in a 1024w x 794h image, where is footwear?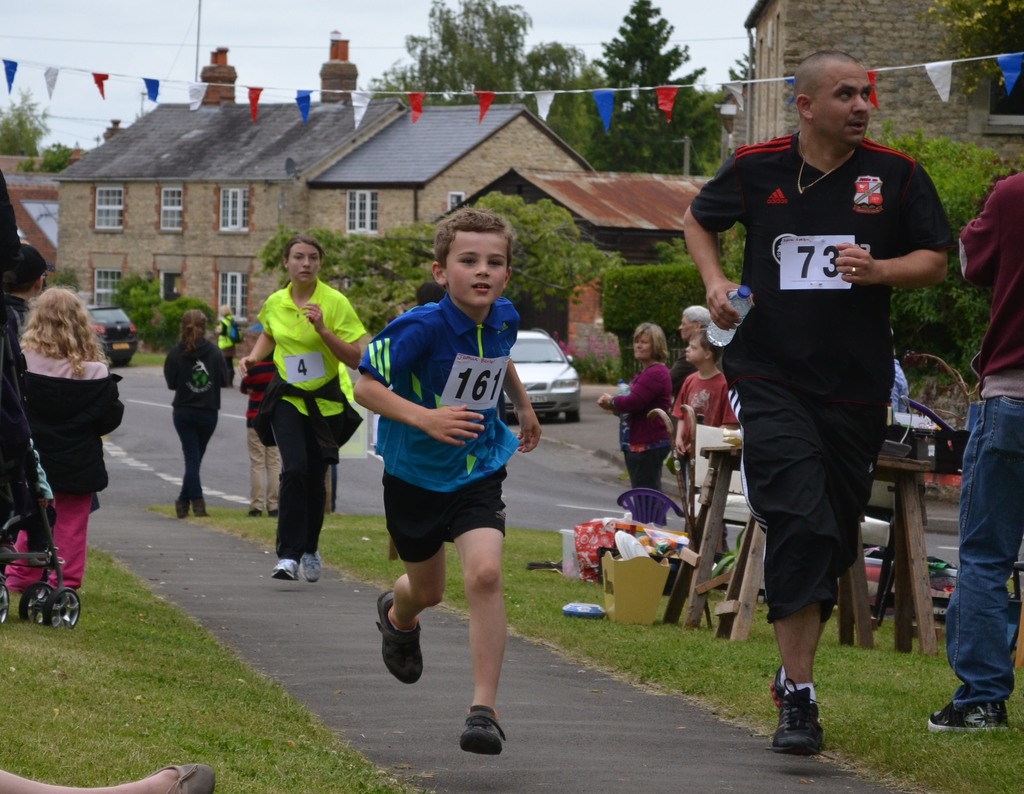
[left=298, top=551, right=323, bottom=585].
